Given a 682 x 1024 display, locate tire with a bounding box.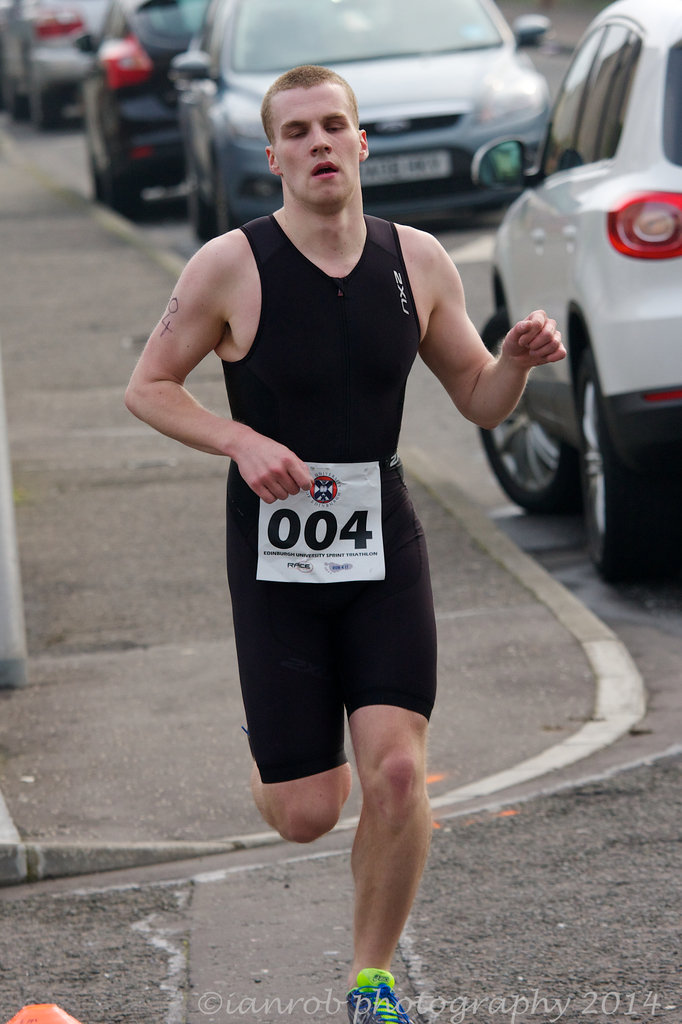
Located: pyautogui.locateOnScreen(186, 154, 210, 243).
